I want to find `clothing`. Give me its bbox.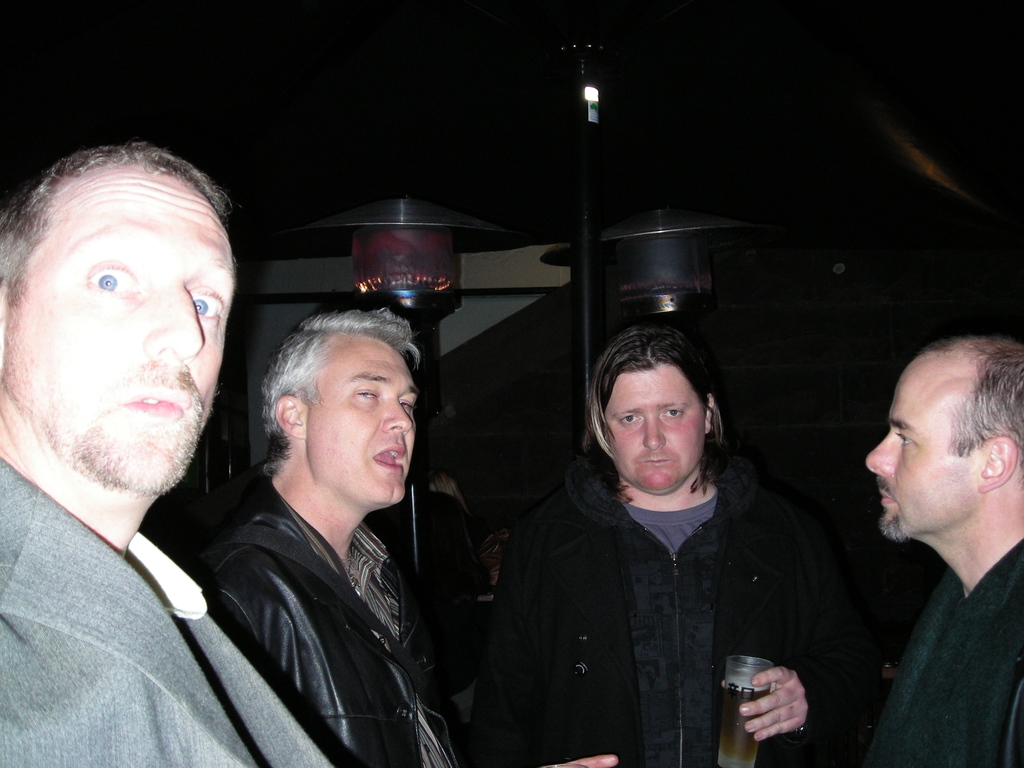
l=203, t=466, r=483, b=758.
